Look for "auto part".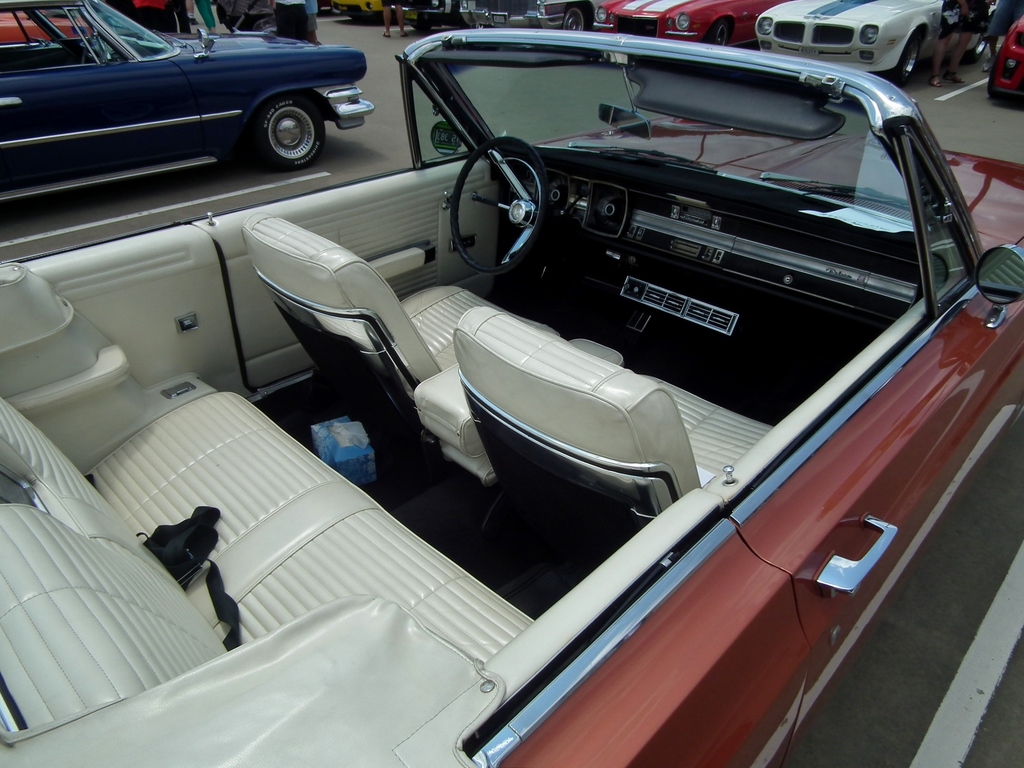
Found: box=[750, 0, 926, 59].
